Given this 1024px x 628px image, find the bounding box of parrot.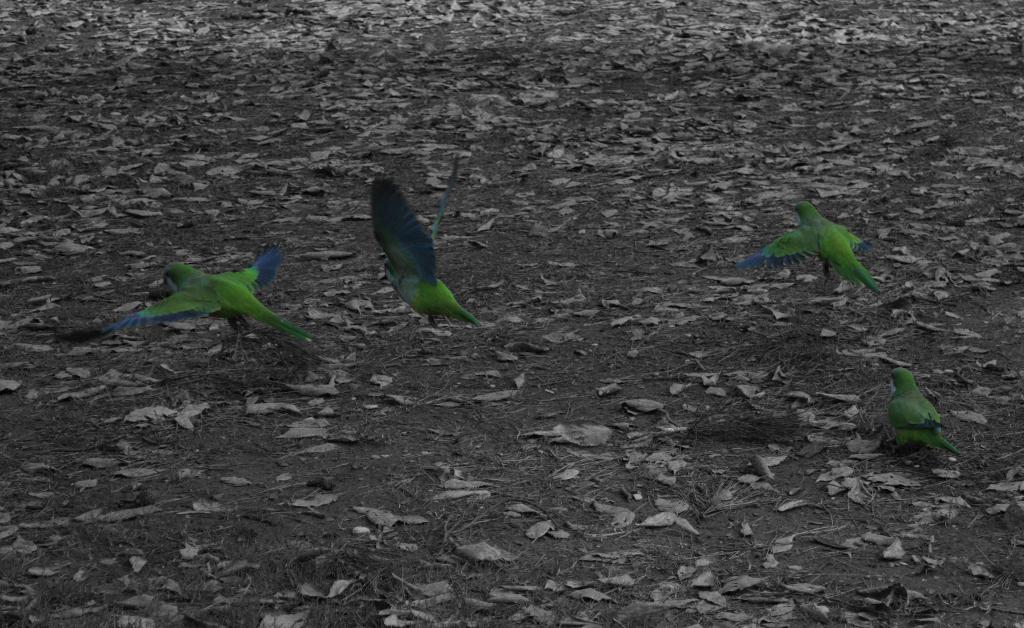
region(367, 160, 483, 332).
